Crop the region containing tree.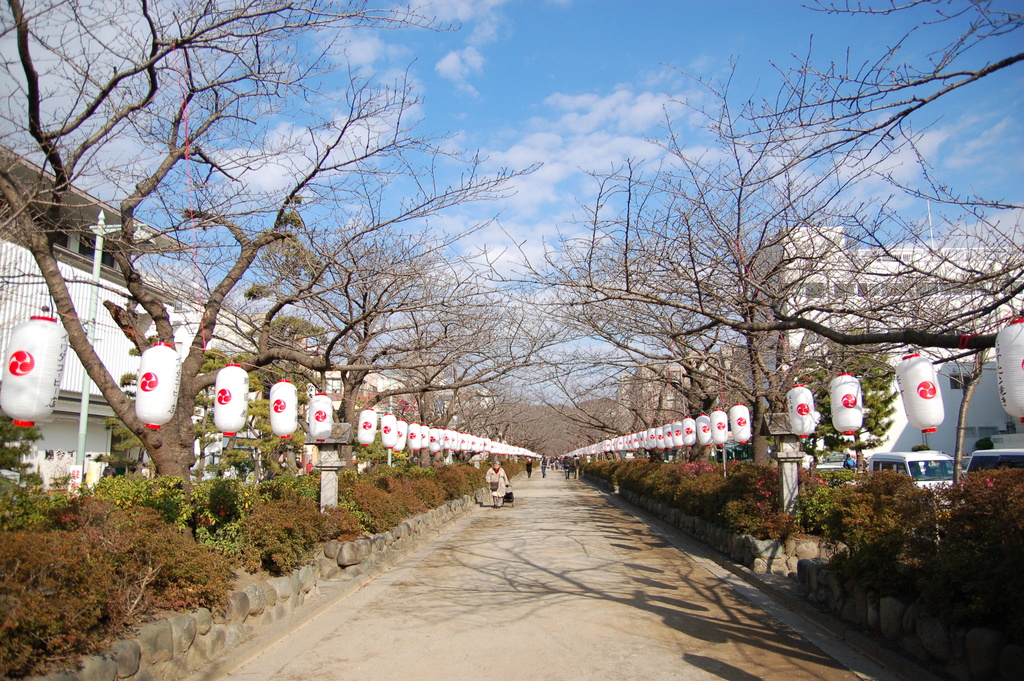
Crop region: bbox=[0, 61, 404, 502].
